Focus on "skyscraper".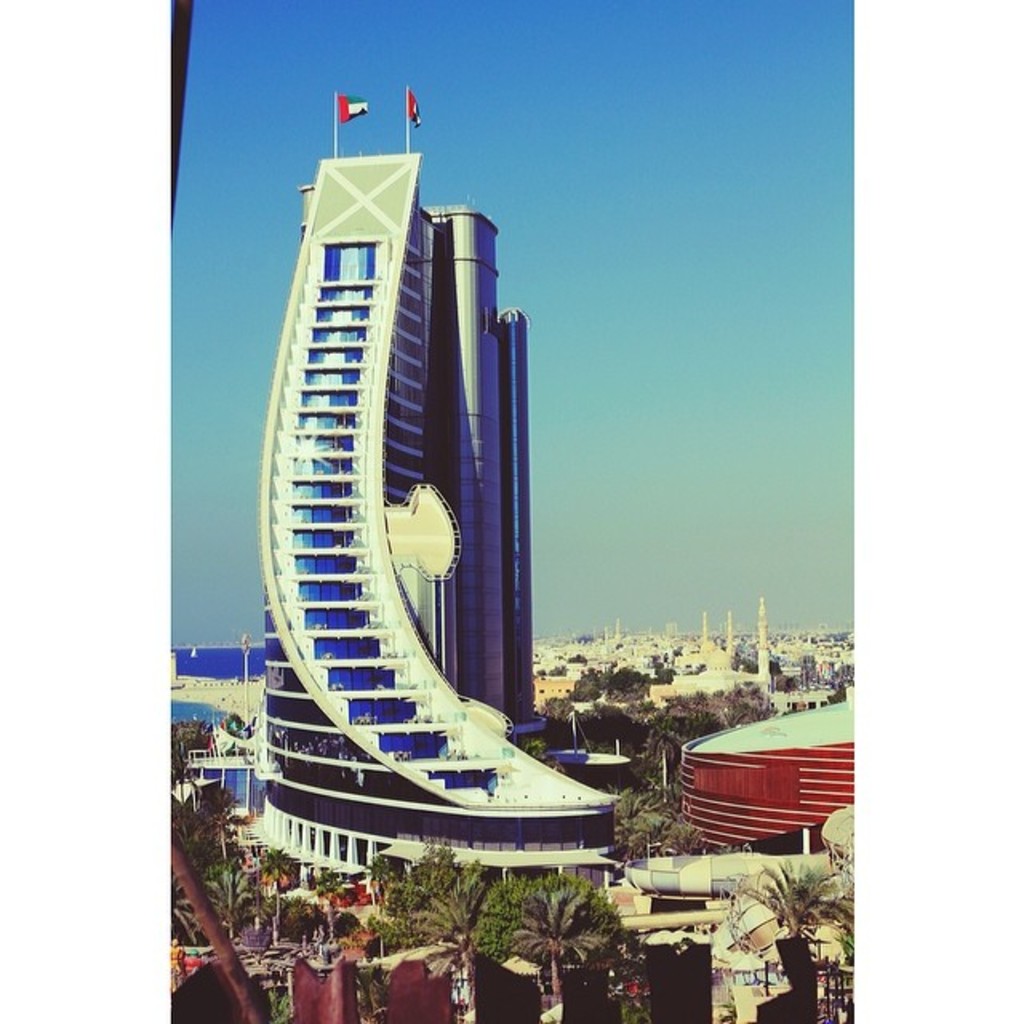
Focused at rect(248, 158, 534, 883).
